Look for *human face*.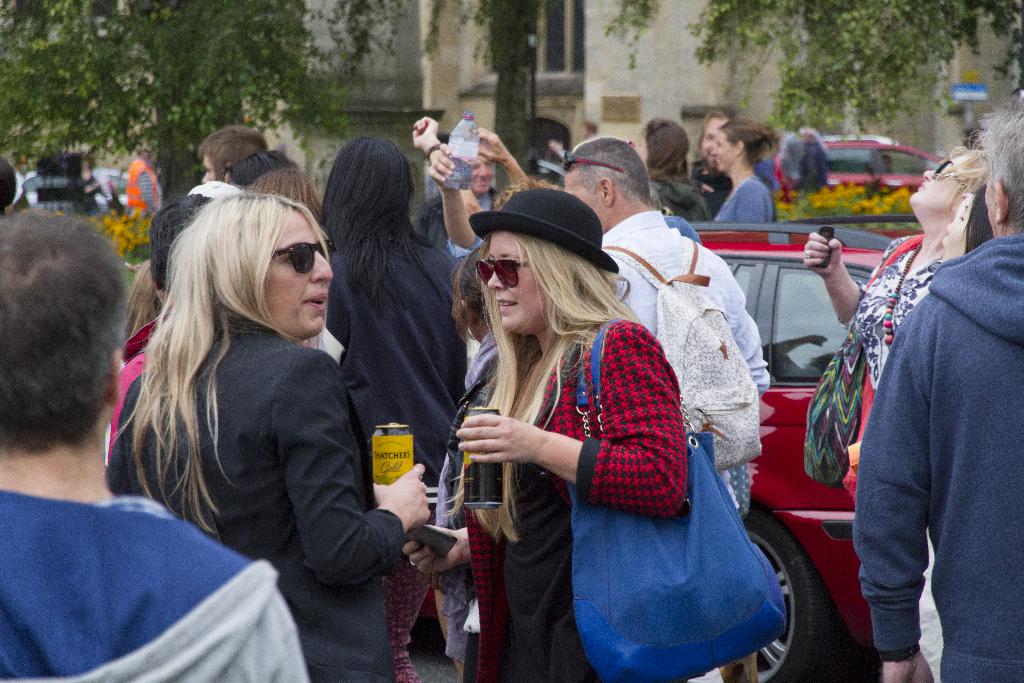
Found: x1=710, y1=132, x2=738, y2=173.
